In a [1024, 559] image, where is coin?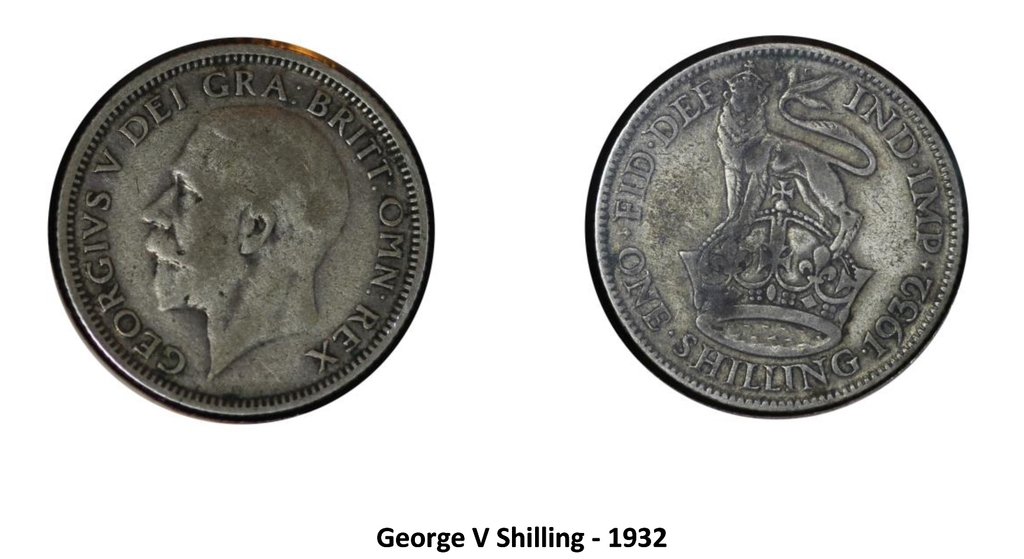
{"x1": 44, "y1": 34, "x2": 435, "y2": 425}.
